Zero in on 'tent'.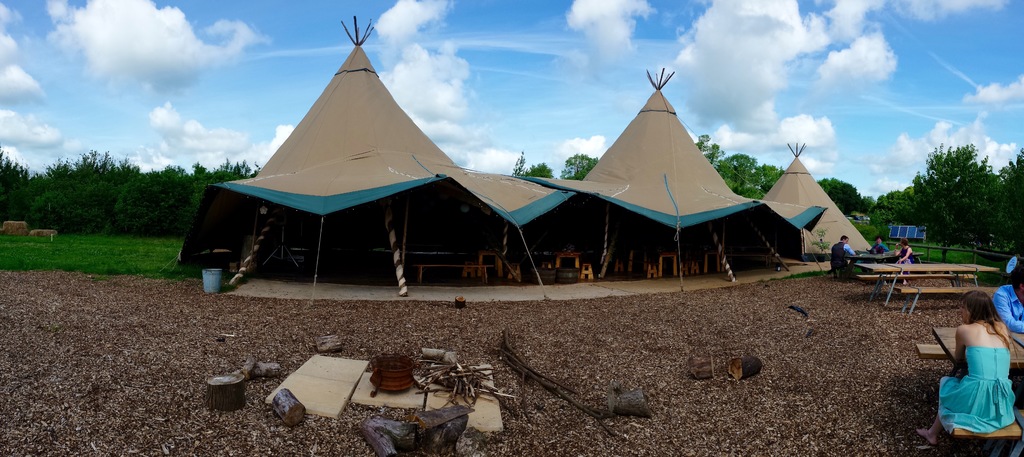
Zeroed in: l=228, t=59, r=807, b=294.
